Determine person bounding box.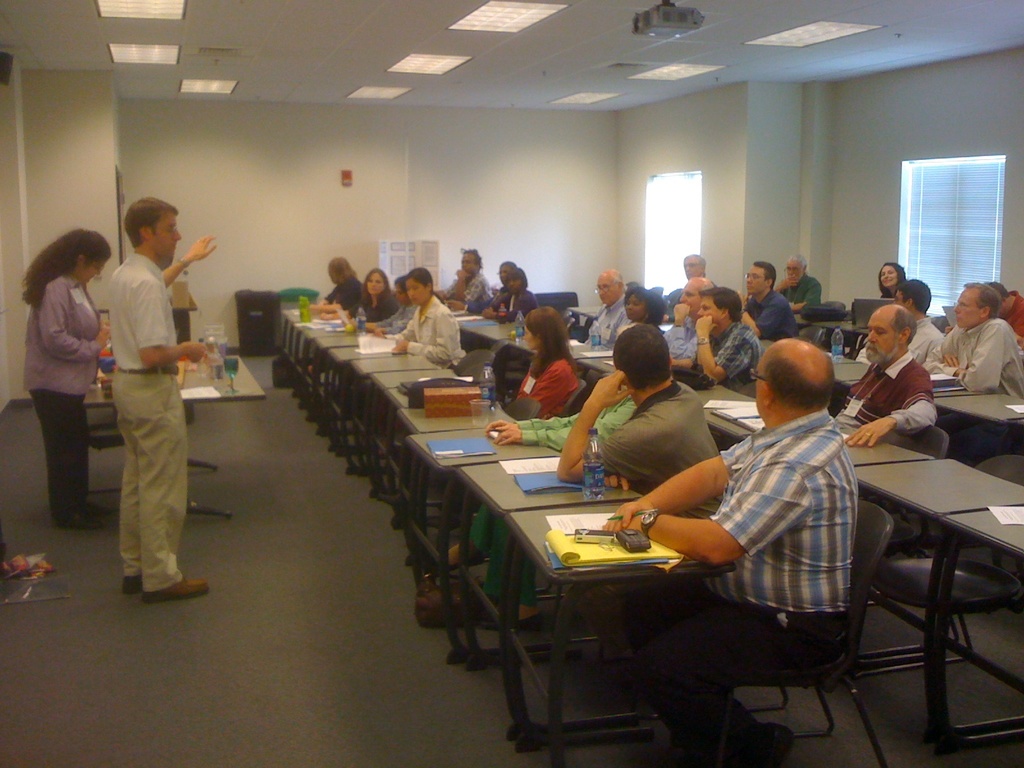
Determined: box=[662, 249, 720, 316].
